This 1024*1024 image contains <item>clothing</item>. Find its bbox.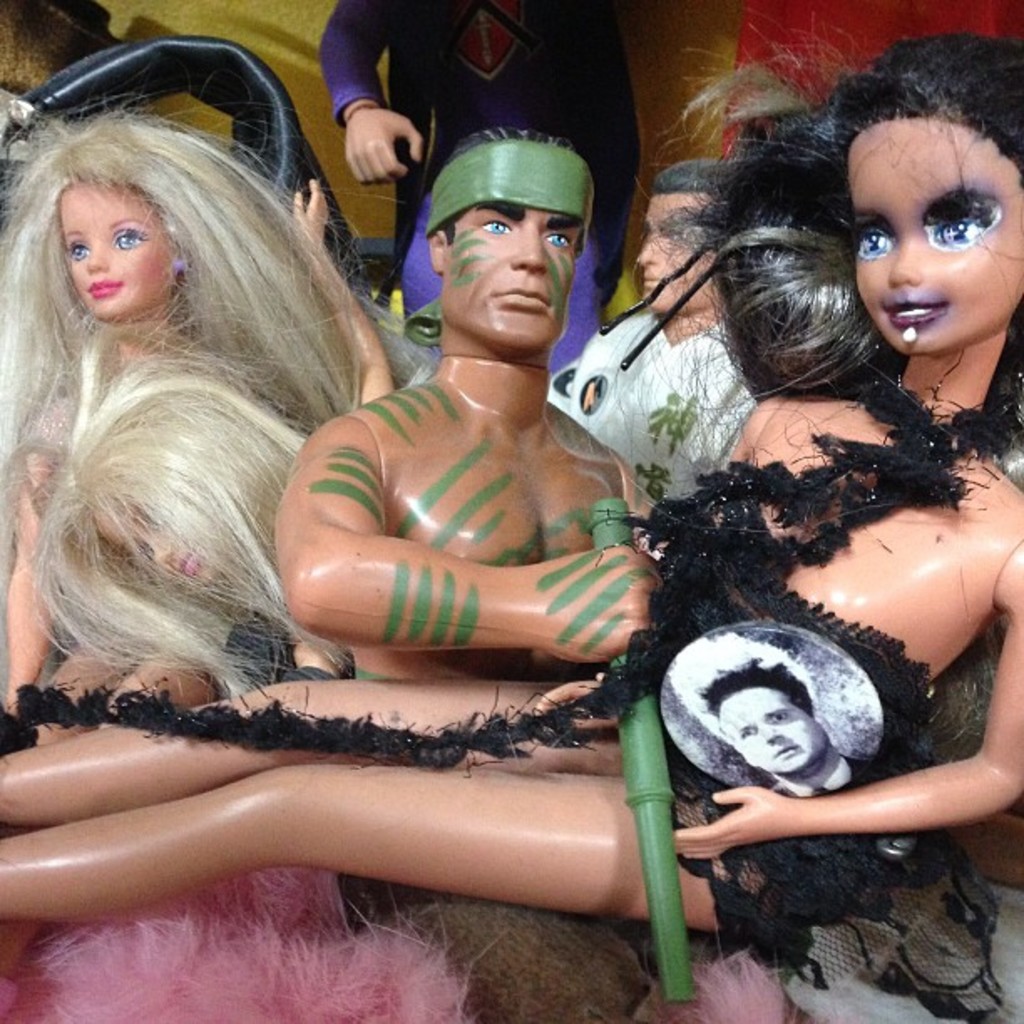
locate(320, 0, 644, 380).
